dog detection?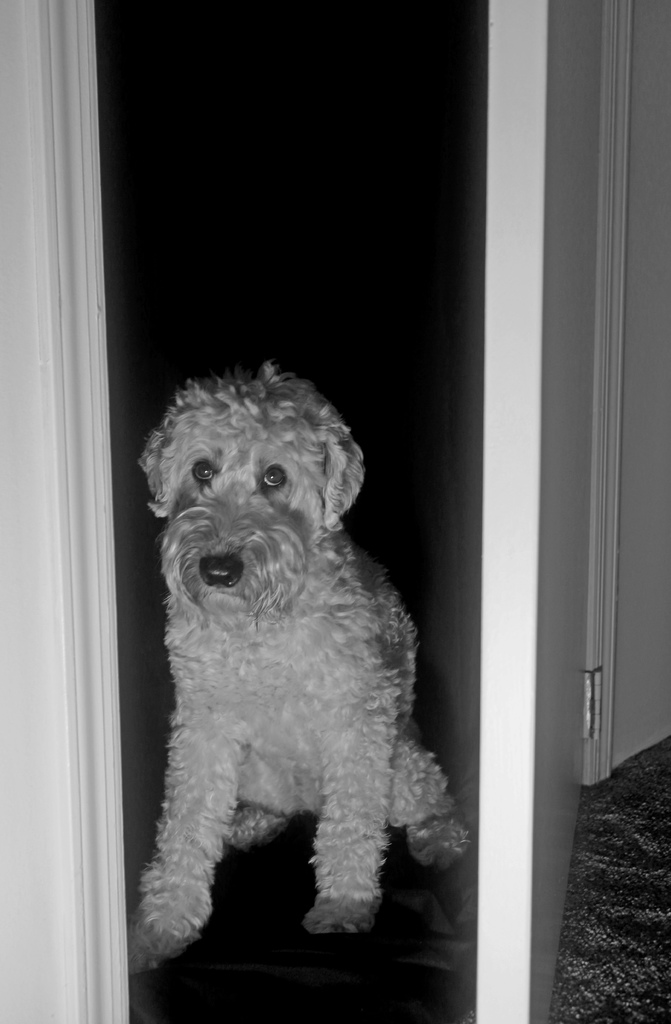
{"left": 123, "top": 359, "right": 473, "bottom": 975}
